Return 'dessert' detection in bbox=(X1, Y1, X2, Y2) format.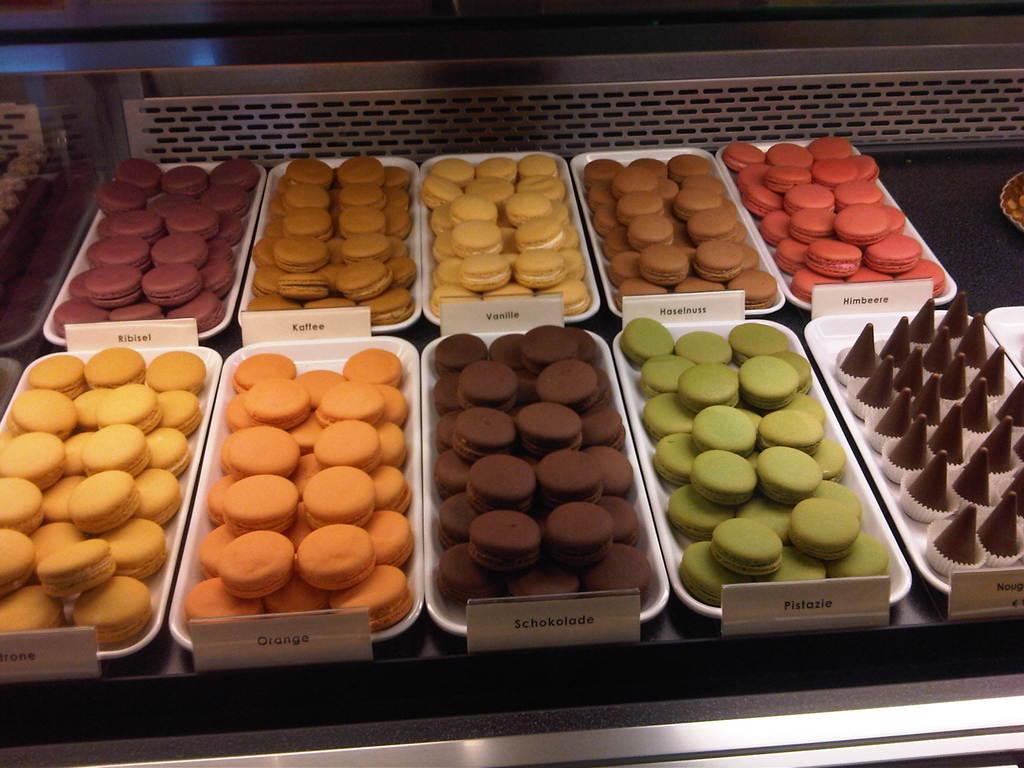
bbox=(780, 553, 831, 582).
